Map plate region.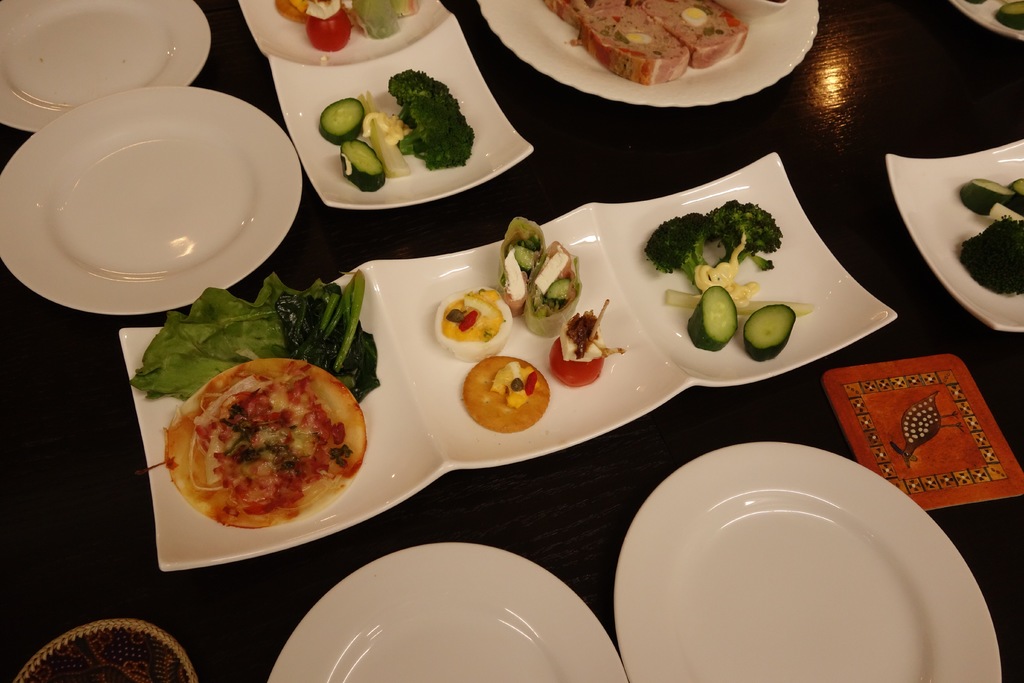
Mapped to (481, 0, 818, 106).
